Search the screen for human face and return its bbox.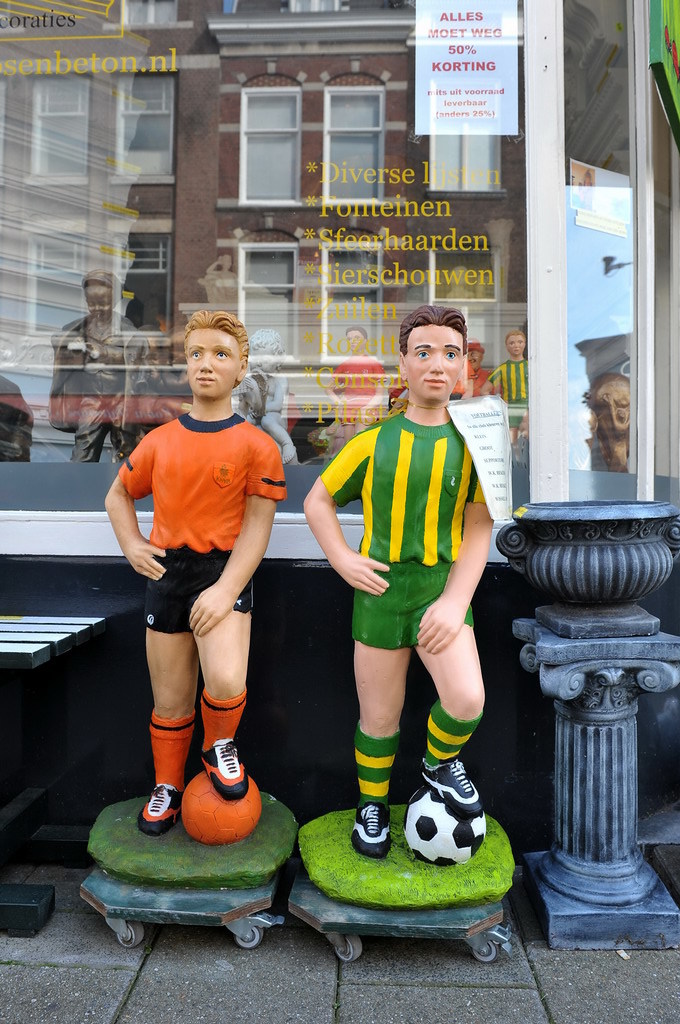
Found: <bbox>470, 348, 481, 370</bbox>.
